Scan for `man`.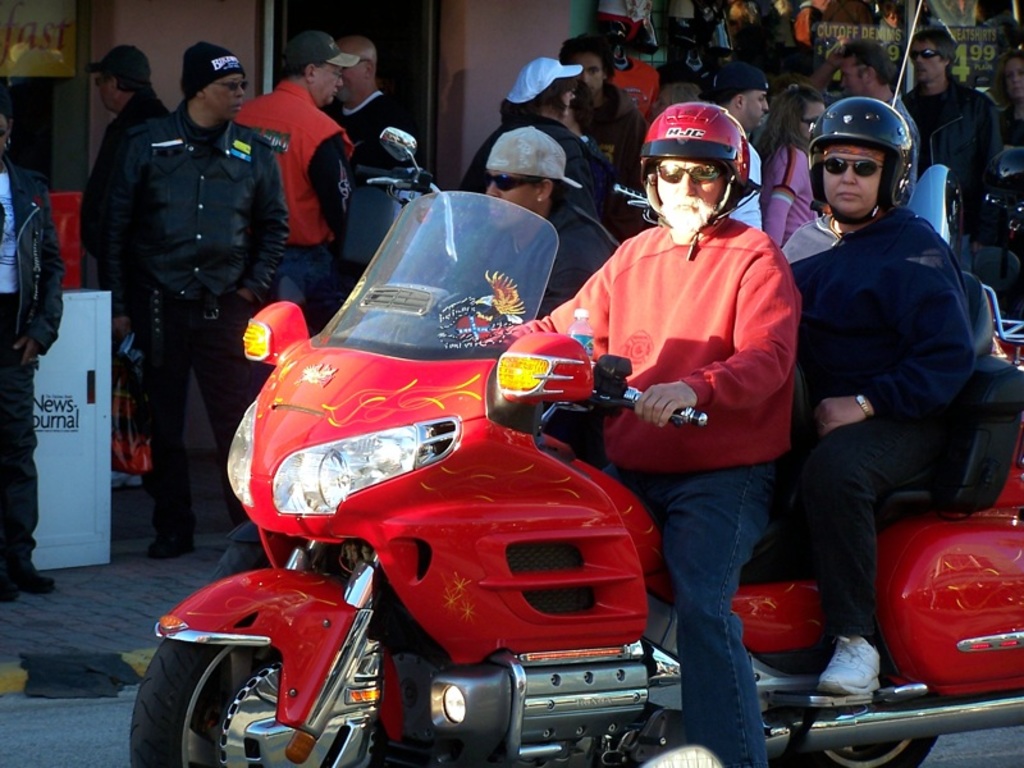
Scan result: bbox=(324, 40, 410, 297).
